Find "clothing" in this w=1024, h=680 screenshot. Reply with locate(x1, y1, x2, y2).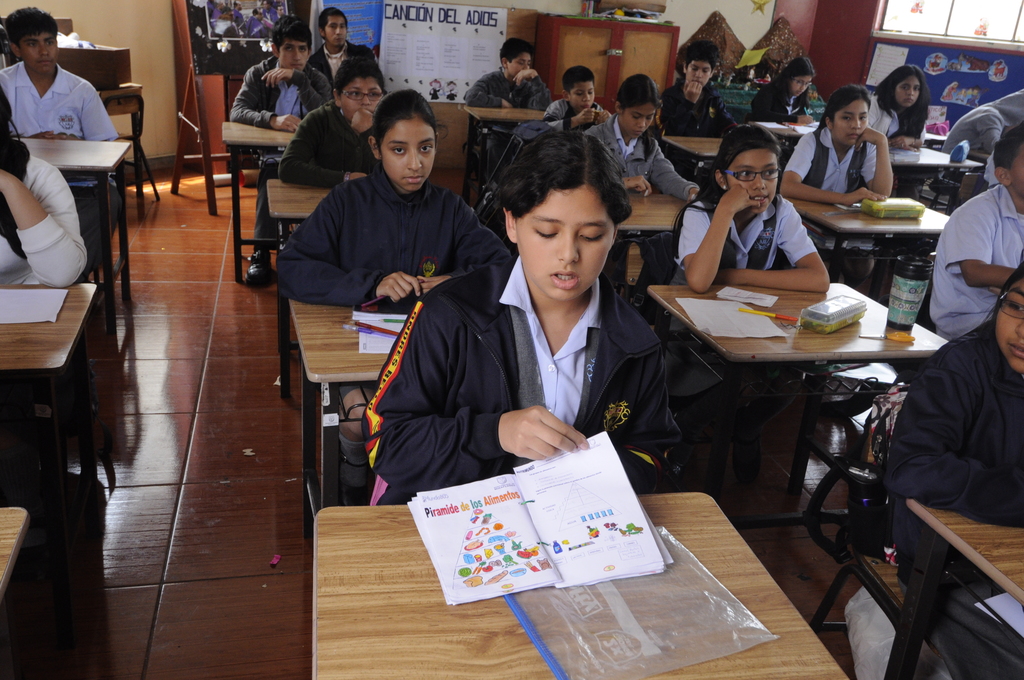
locate(464, 65, 552, 182).
